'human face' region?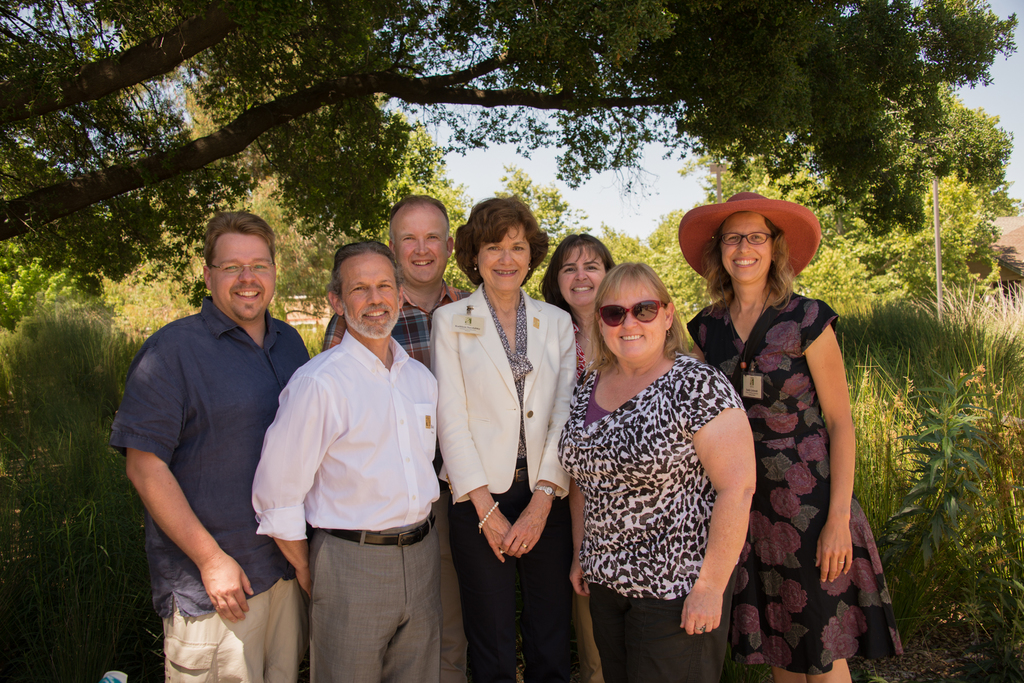
l=556, t=239, r=609, b=303
